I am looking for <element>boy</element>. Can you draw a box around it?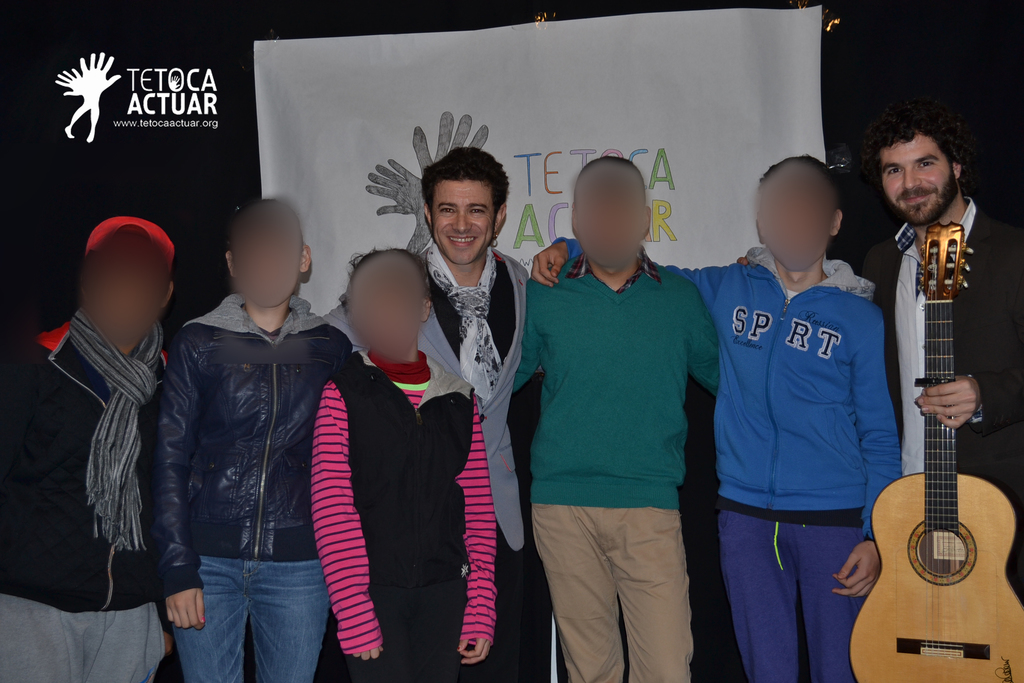
Sure, the bounding box is {"left": 540, "top": 157, "right": 908, "bottom": 682}.
